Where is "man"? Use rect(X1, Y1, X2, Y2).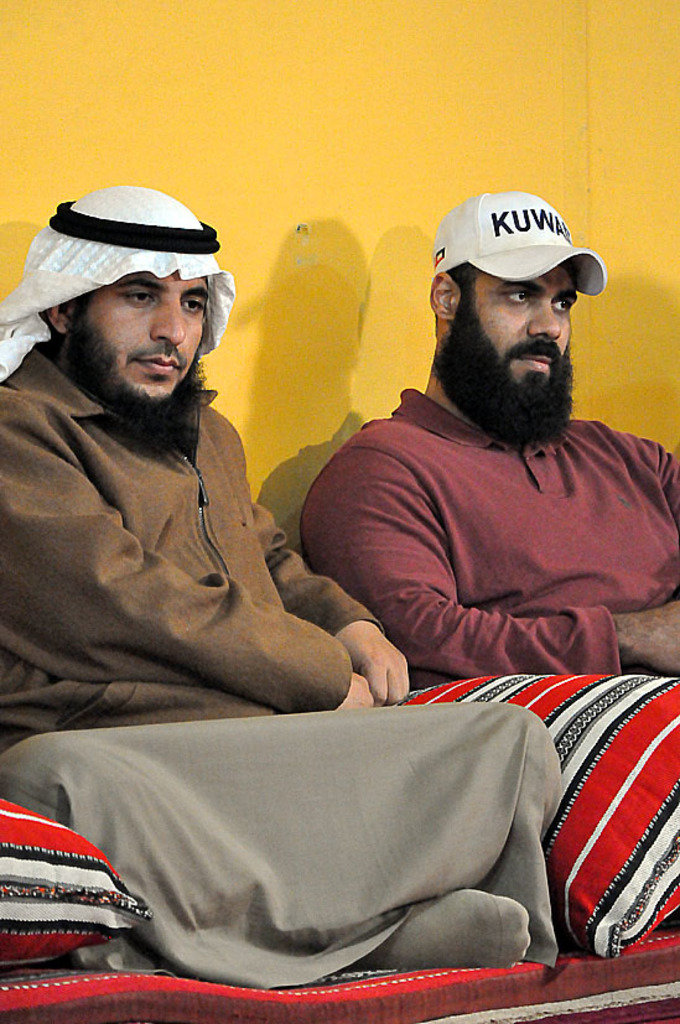
rect(0, 183, 556, 970).
